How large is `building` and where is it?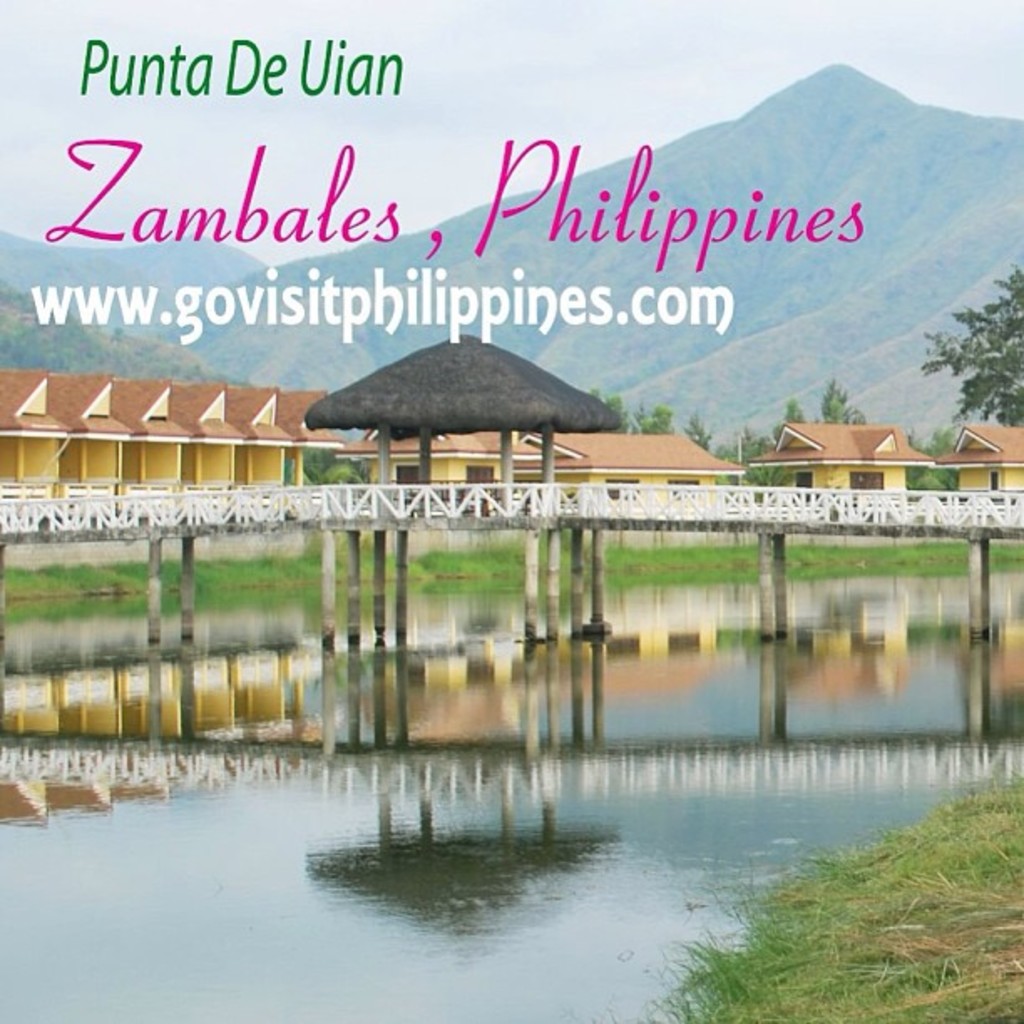
Bounding box: box(934, 420, 1022, 494).
